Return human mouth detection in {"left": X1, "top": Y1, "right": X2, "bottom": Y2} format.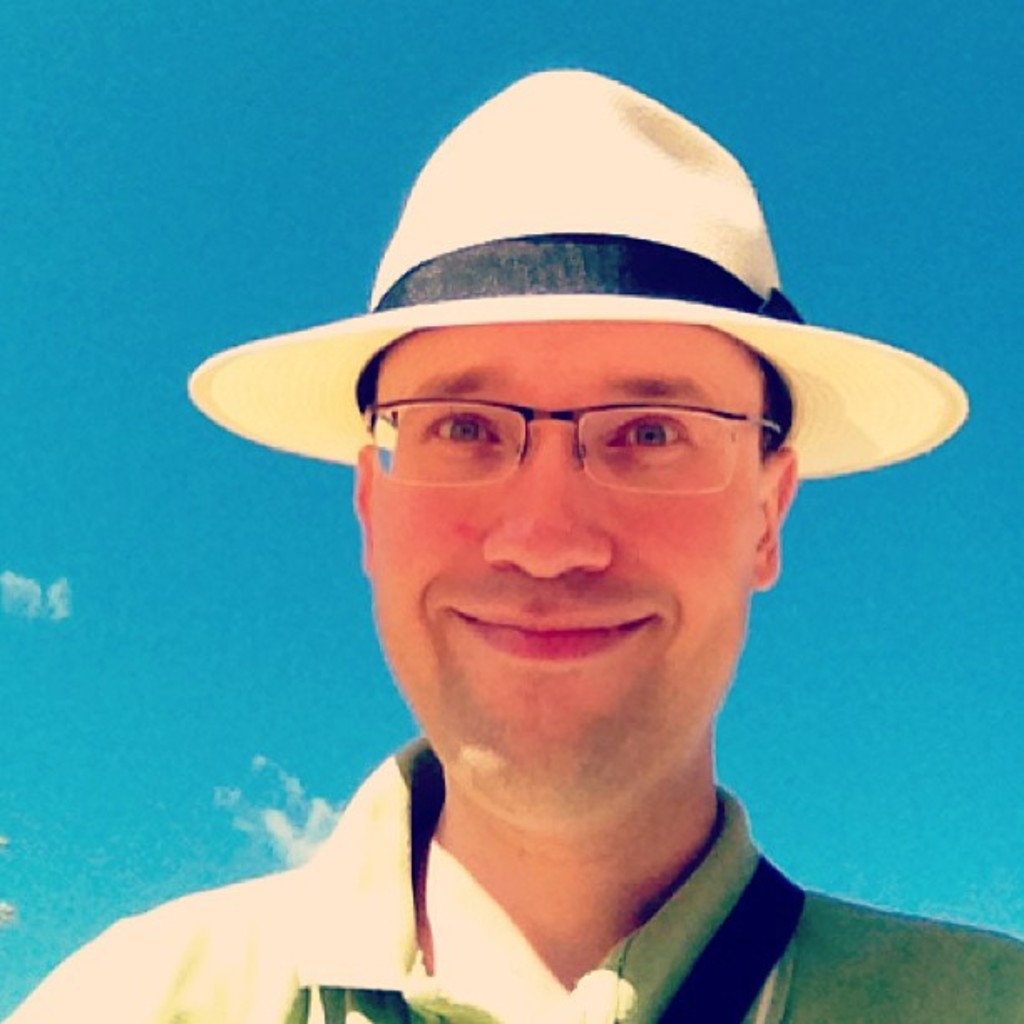
{"left": 447, "top": 612, "right": 664, "bottom": 666}.
